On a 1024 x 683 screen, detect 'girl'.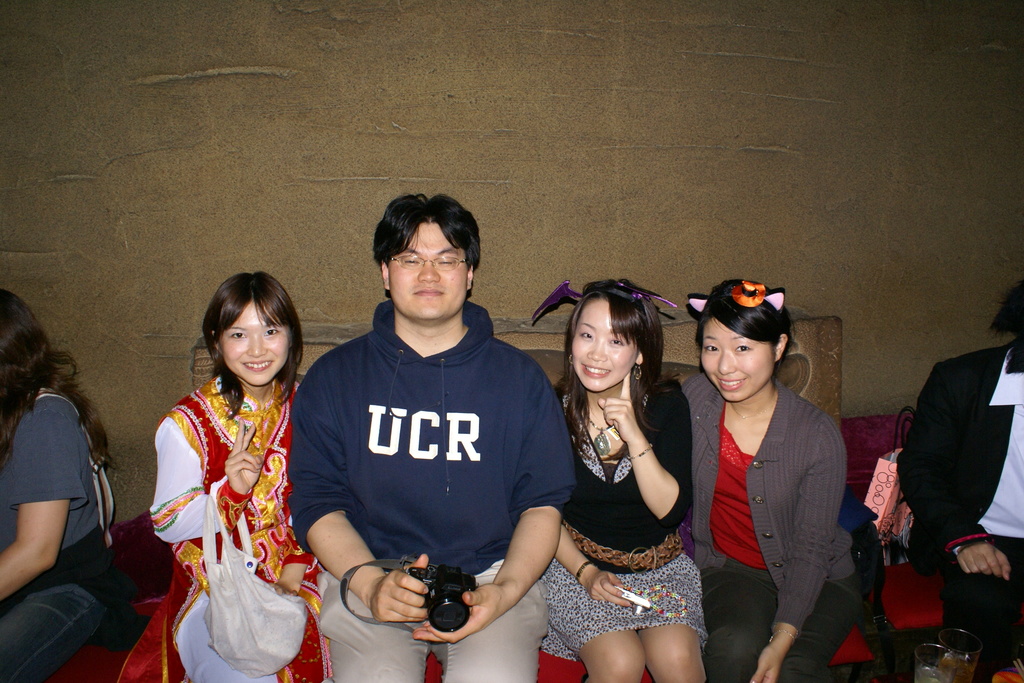
bbox=(116, 270, 332, 682).
